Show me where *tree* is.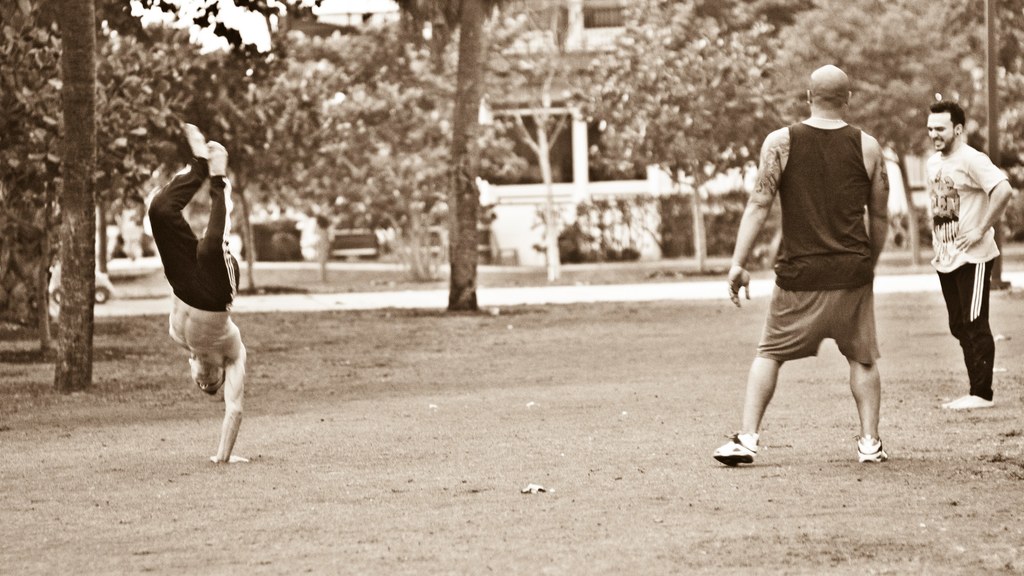
*tree* is at x1=380 y1=0 x2=500 y2=314.
